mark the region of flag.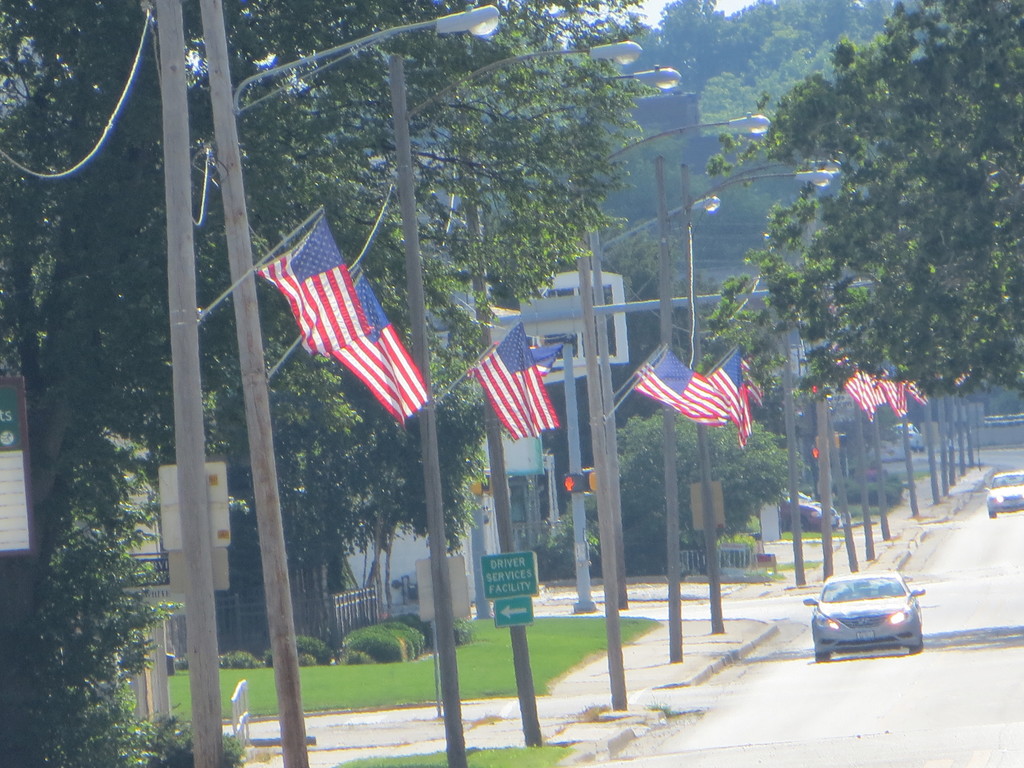
Region: 708:352:750:449.
